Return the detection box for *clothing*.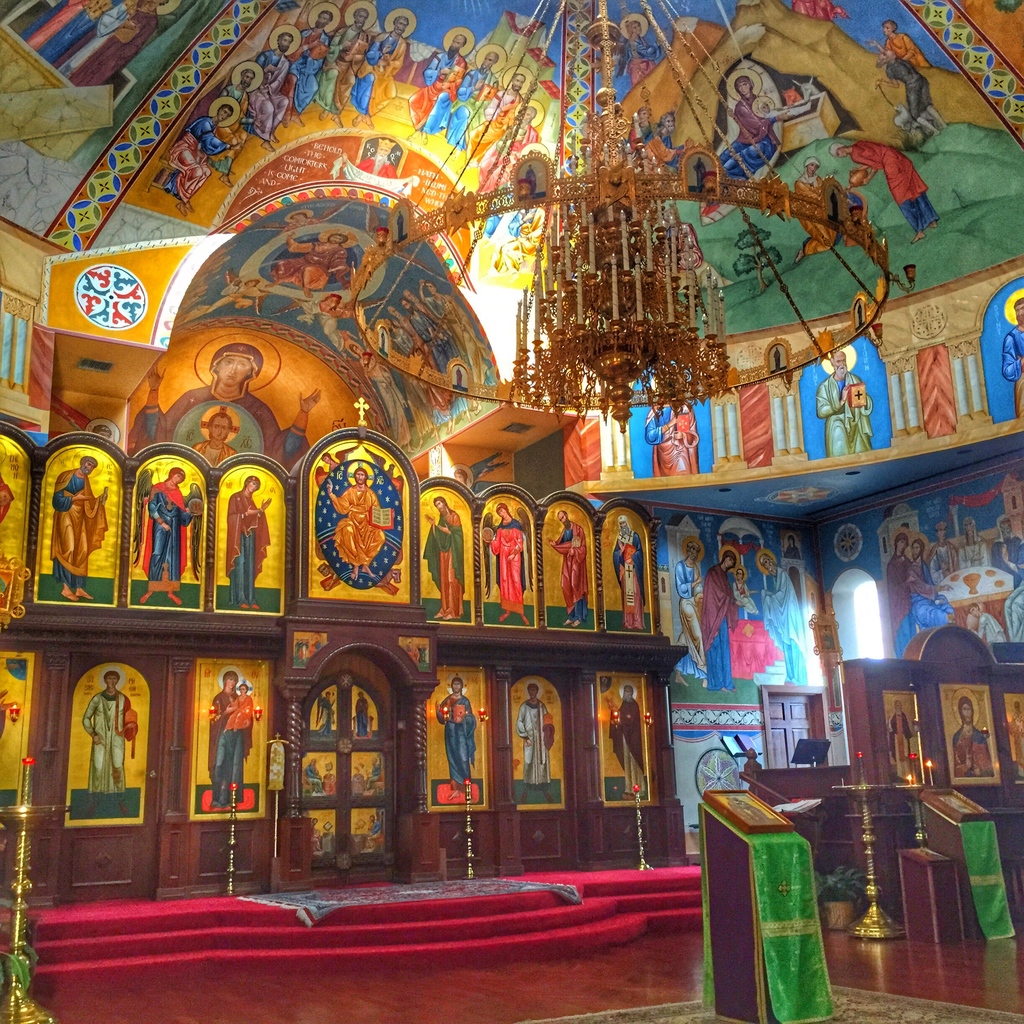
bbox(927, 546, 956, 582).
